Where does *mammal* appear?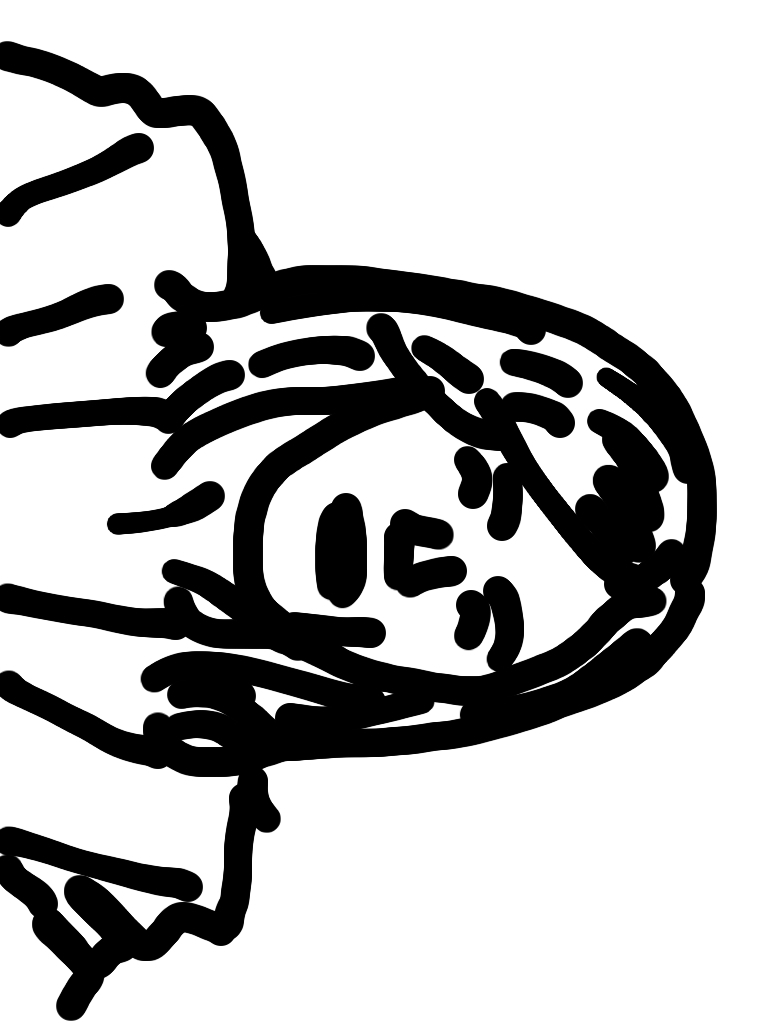
Appears at <bbox>0, 0, 767, 1023</bbox>.
